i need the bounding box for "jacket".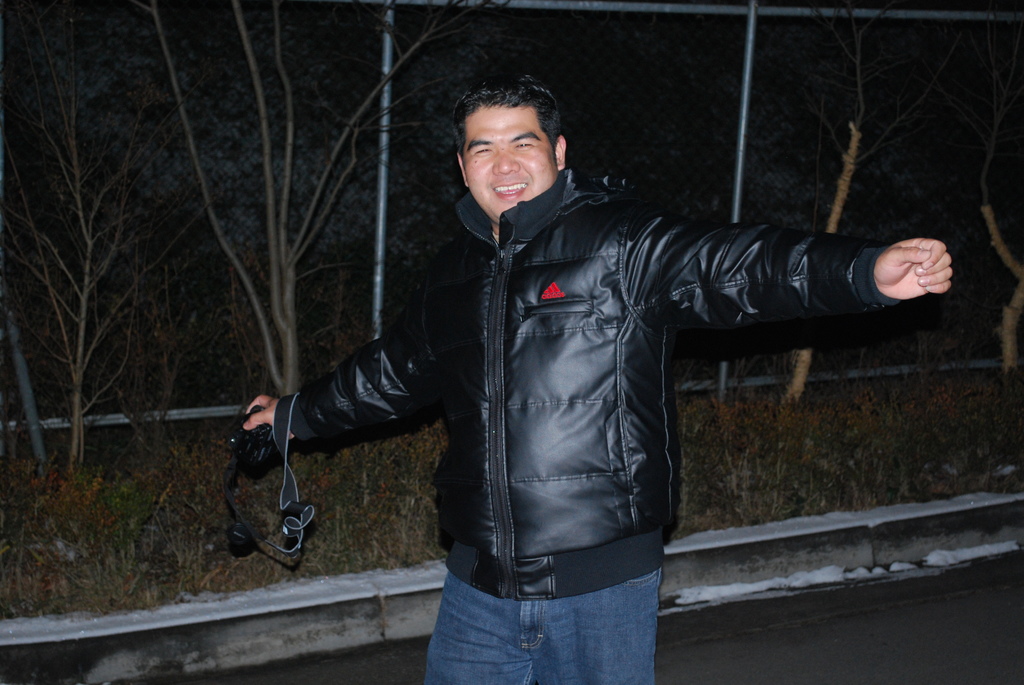
Here it is: <region>273, 167, 892, 599</region>.
